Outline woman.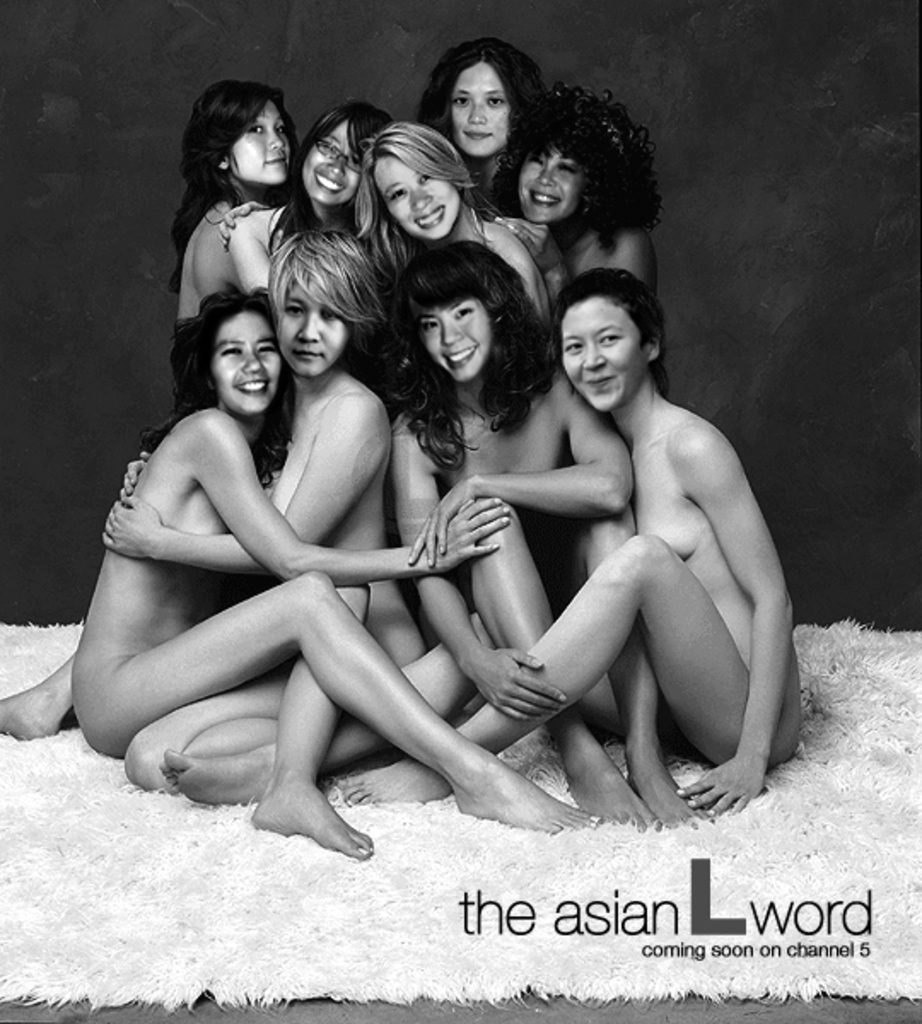
Outline: [338,268,801,823].
